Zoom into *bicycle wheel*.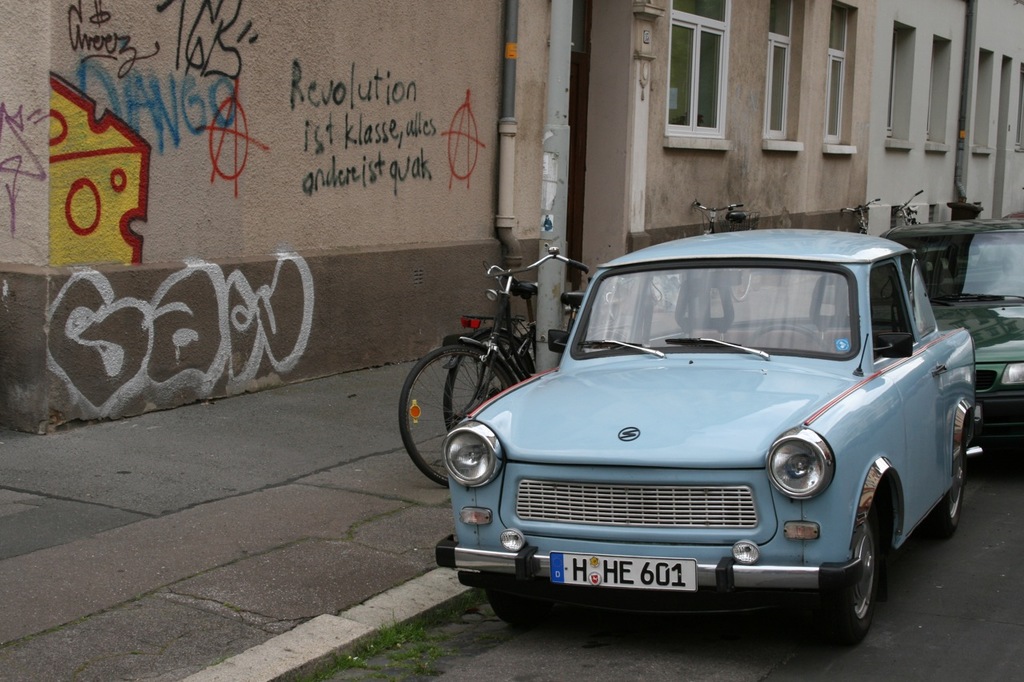
Zoom target: [446,327,532,433].
